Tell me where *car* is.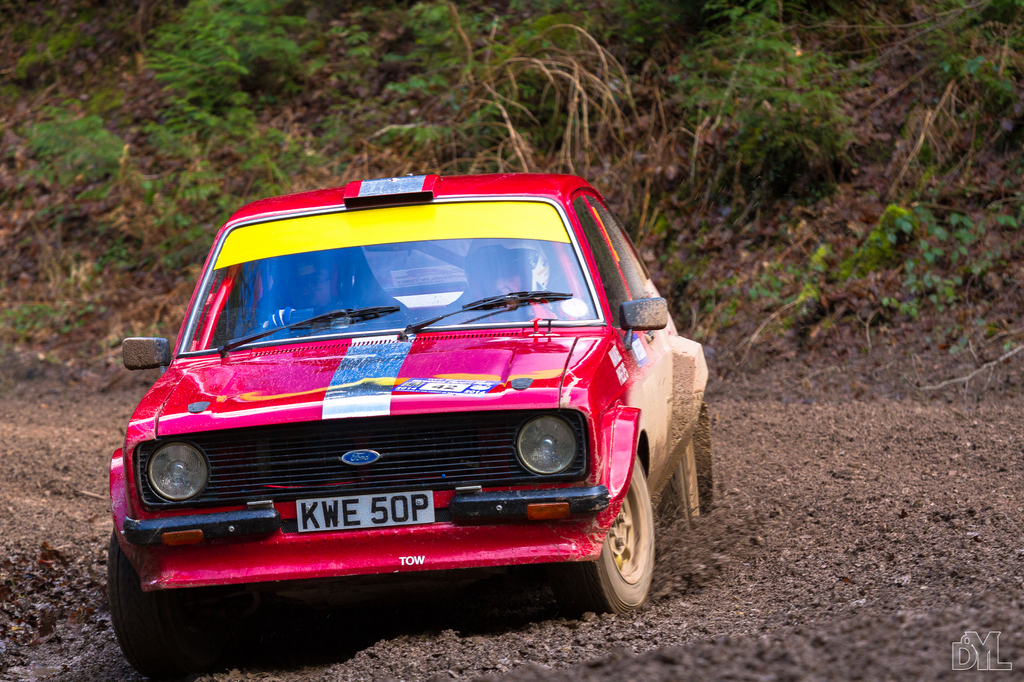
*car* is at [x1=99, y1=171, x2=704, y2=649].
